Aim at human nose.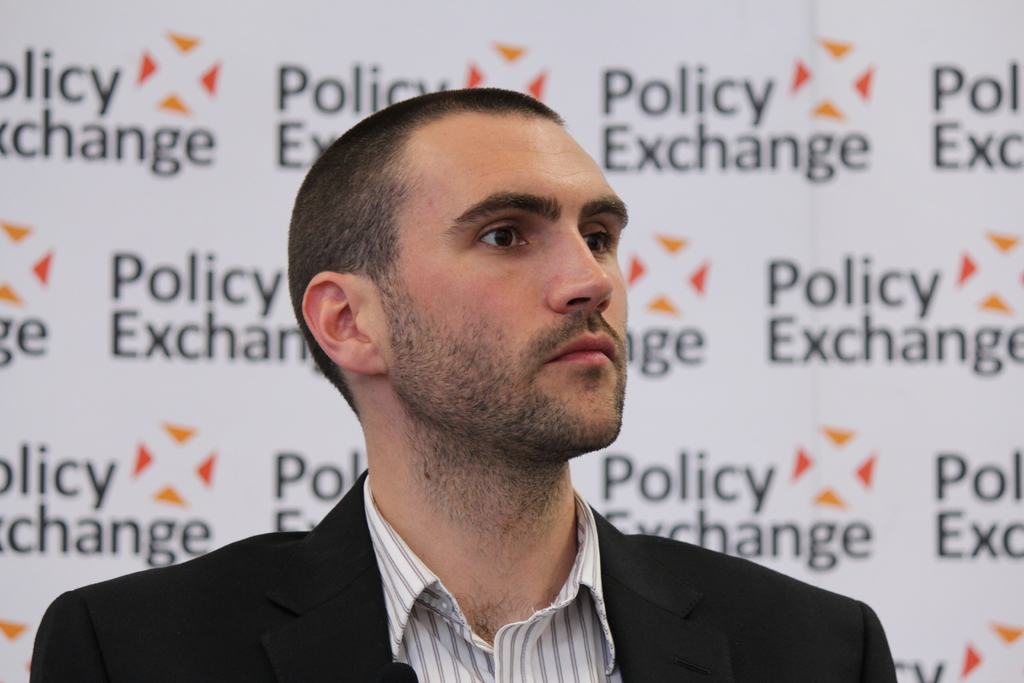
Aimed at {"left": 548, "top": 226, "right": 615, "bottom": 315}.
